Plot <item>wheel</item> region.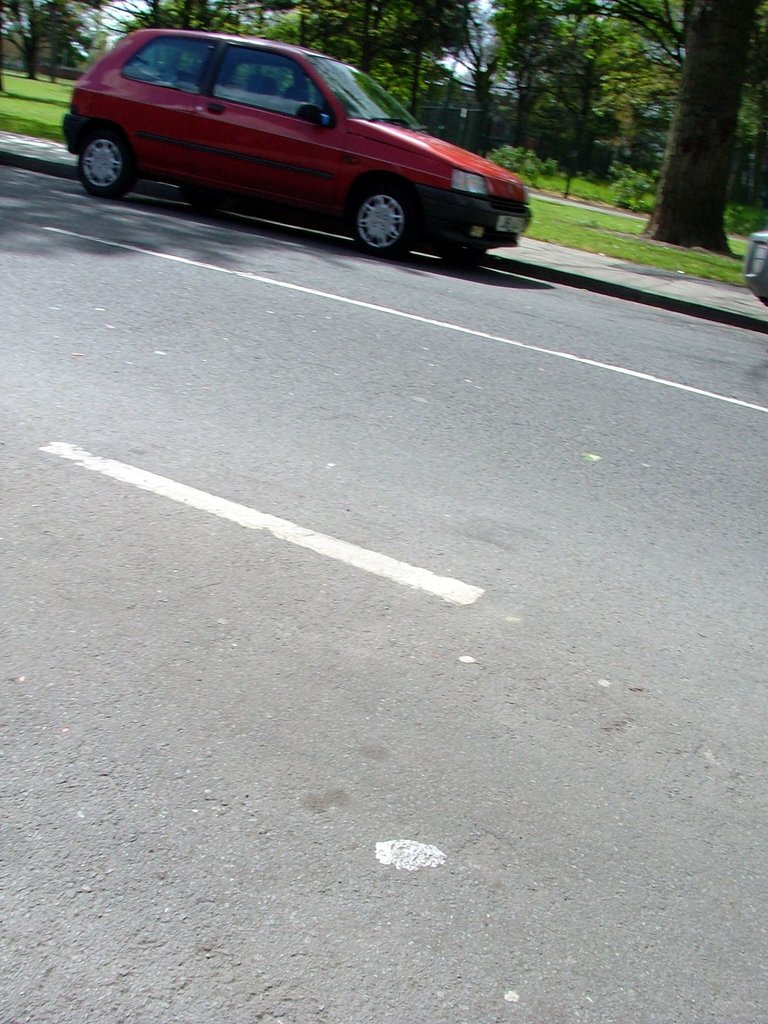
Plotted at pyautogui.locateOnScreen(349, 185, 415, 255).
